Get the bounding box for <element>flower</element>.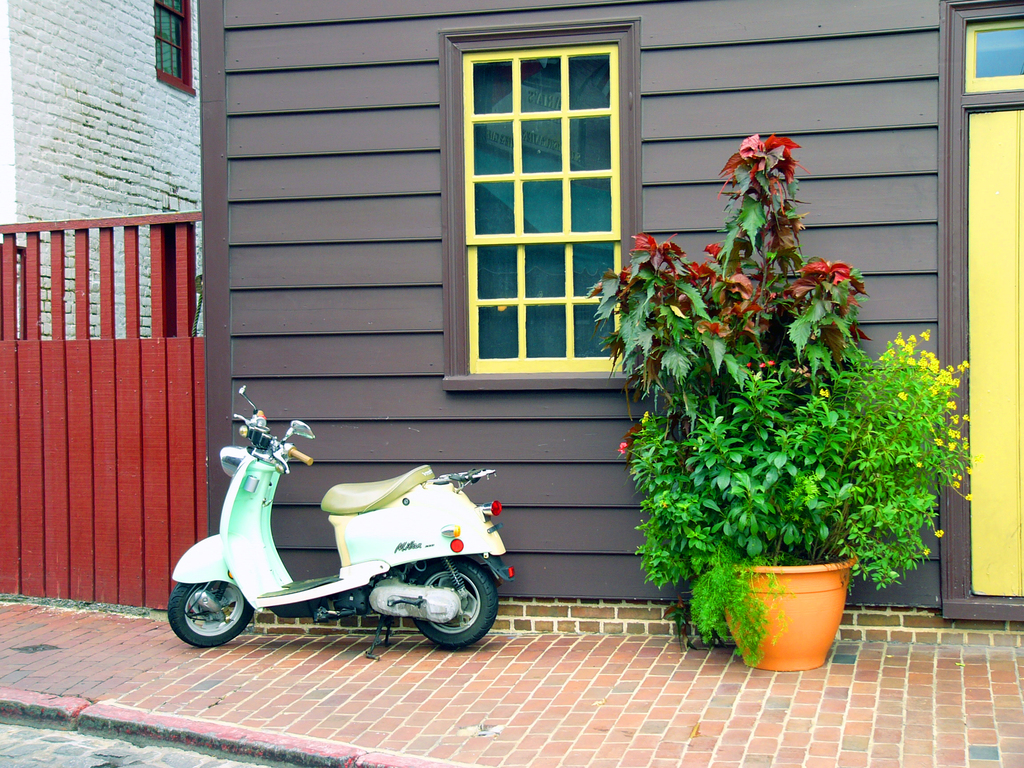
<region>915, 461, 920, 467</region>.
